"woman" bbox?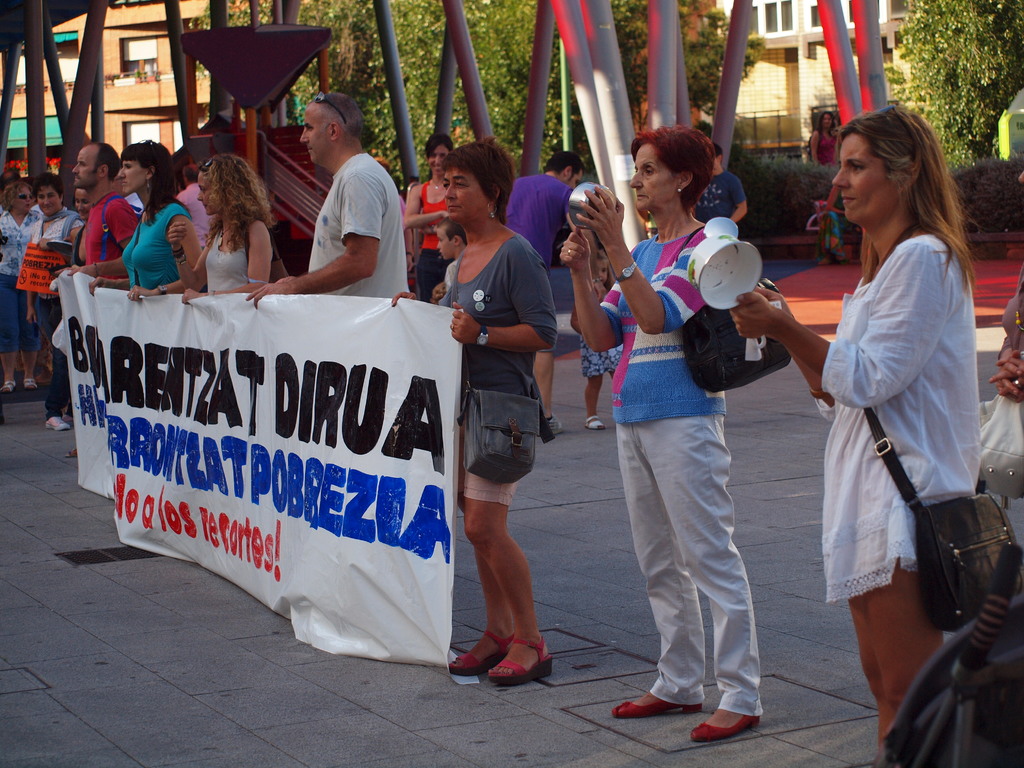
[x1=390, y1=143, x2=575, y2=684]
